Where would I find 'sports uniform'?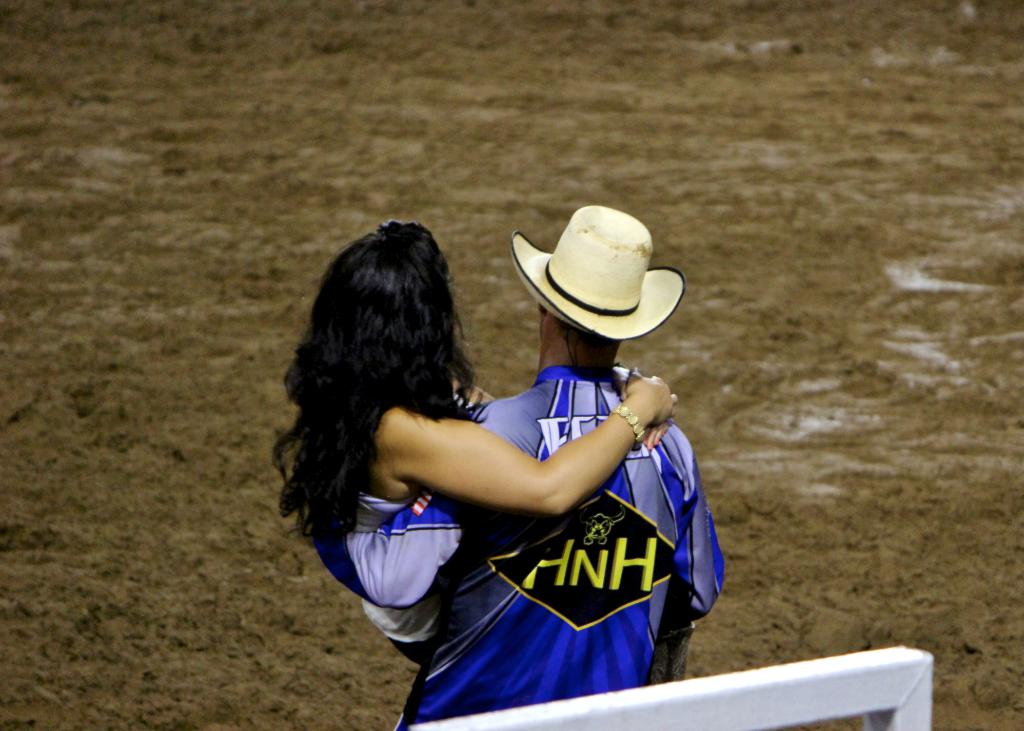
At [left=390, top=367, right=737, bottom=730].
